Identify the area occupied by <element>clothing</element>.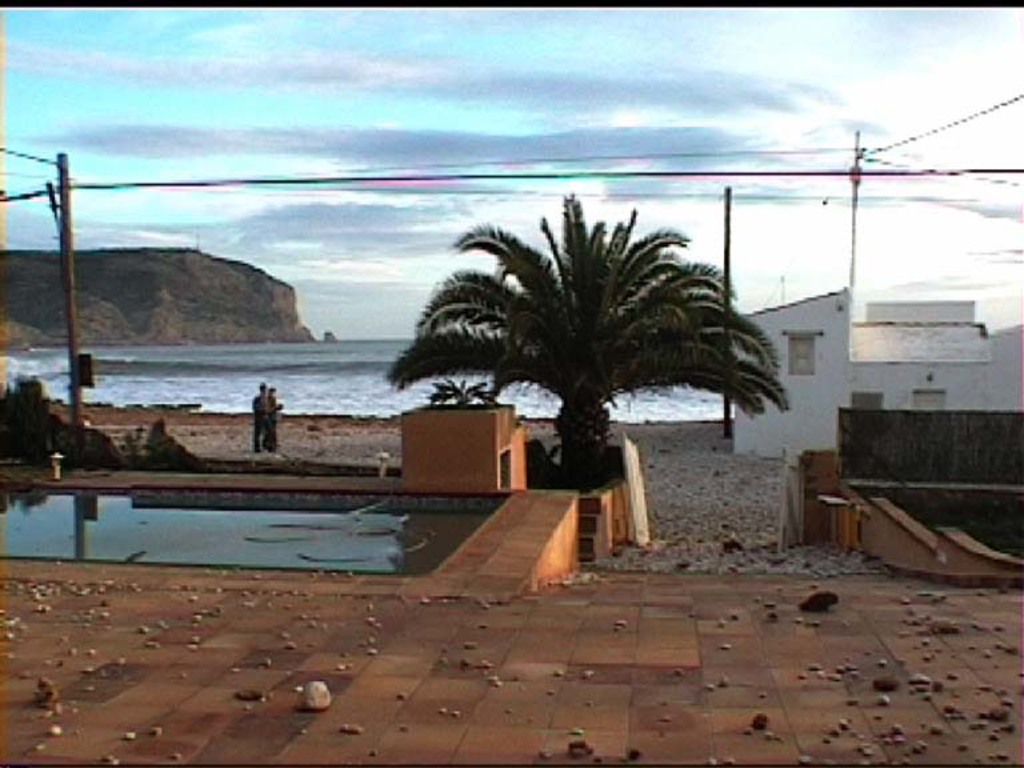
Area: (264,399,275,445).
